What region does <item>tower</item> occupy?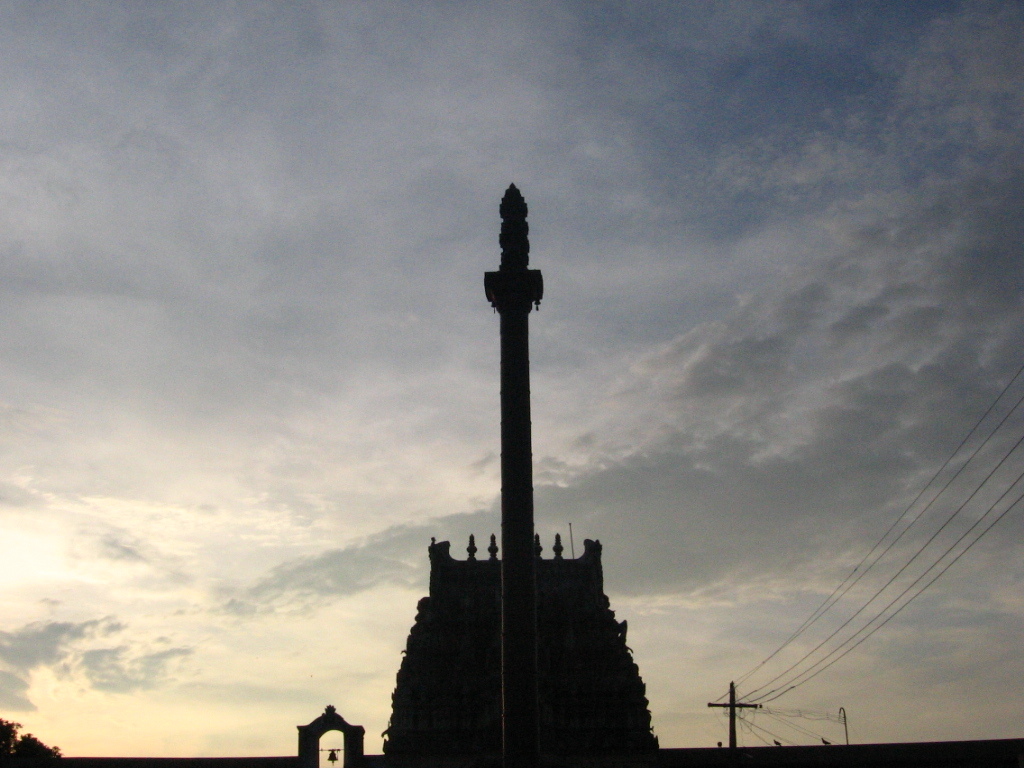
{"x1": 482, "y1": 179, "x2": 545, "y2": 767}.
